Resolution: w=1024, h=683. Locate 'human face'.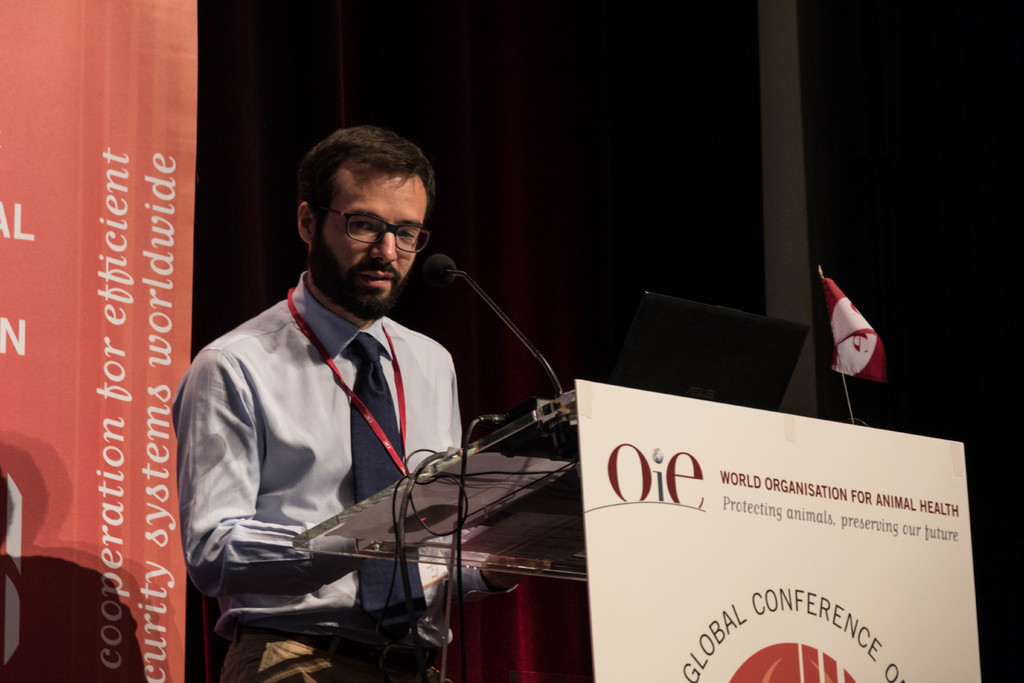
{"x1": 319, "y1": 169, "x2": 431, "y2": 310}.
